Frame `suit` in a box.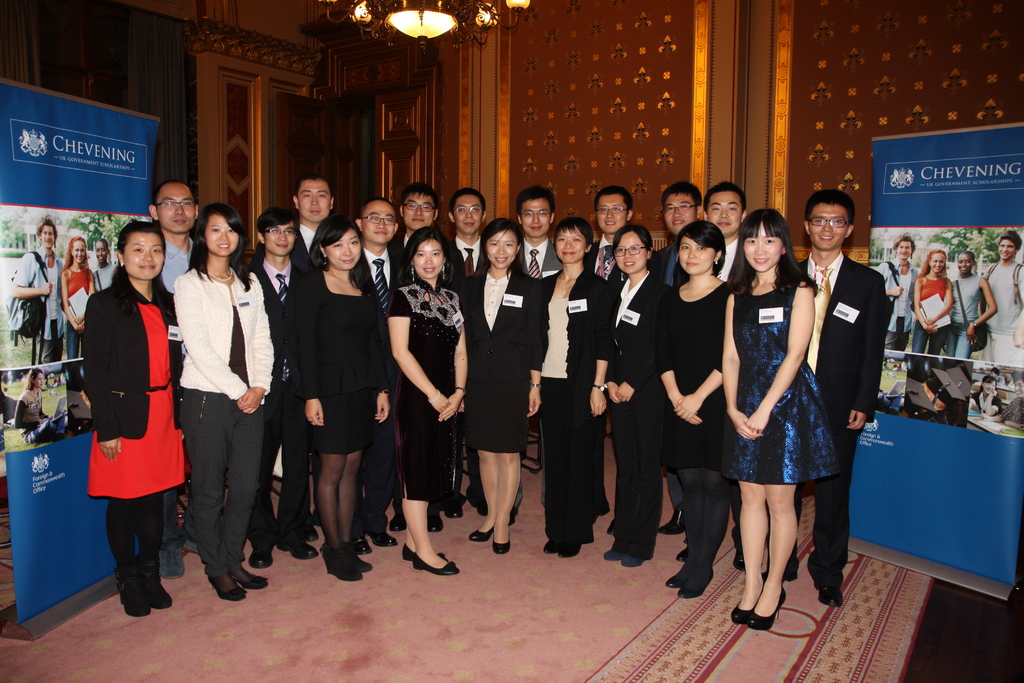
Rect(792, 245, 890, 584).
